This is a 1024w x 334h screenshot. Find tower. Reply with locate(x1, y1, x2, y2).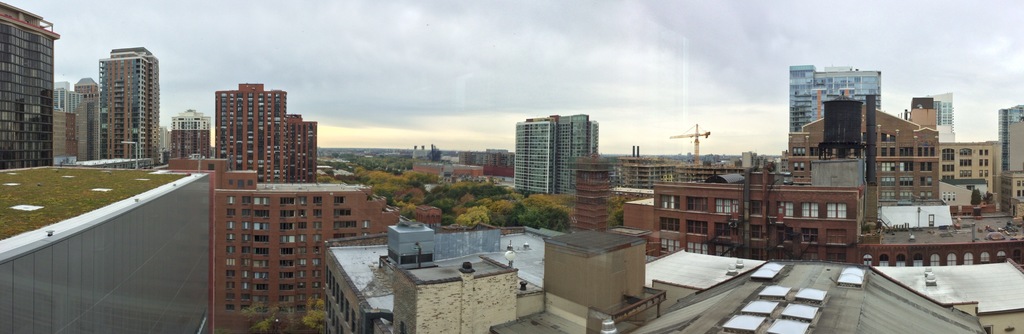
locate(1002, 108, 1023, 173).
